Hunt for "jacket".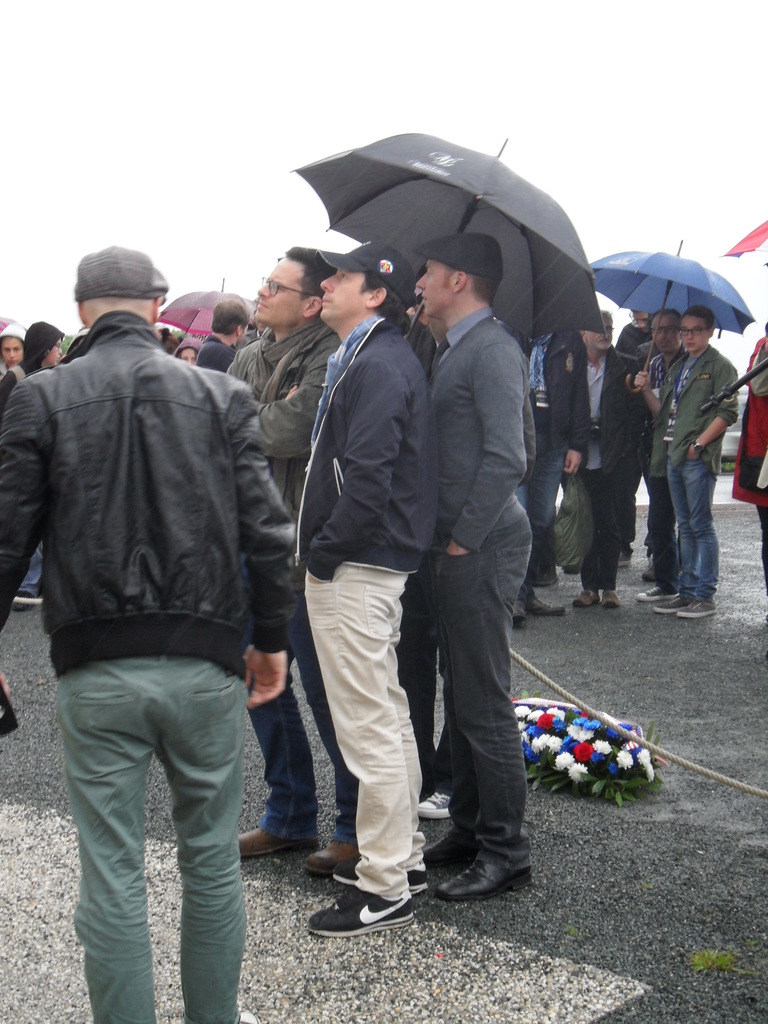
Hunted down at left=8, top=253, right=305, bottom=707.
